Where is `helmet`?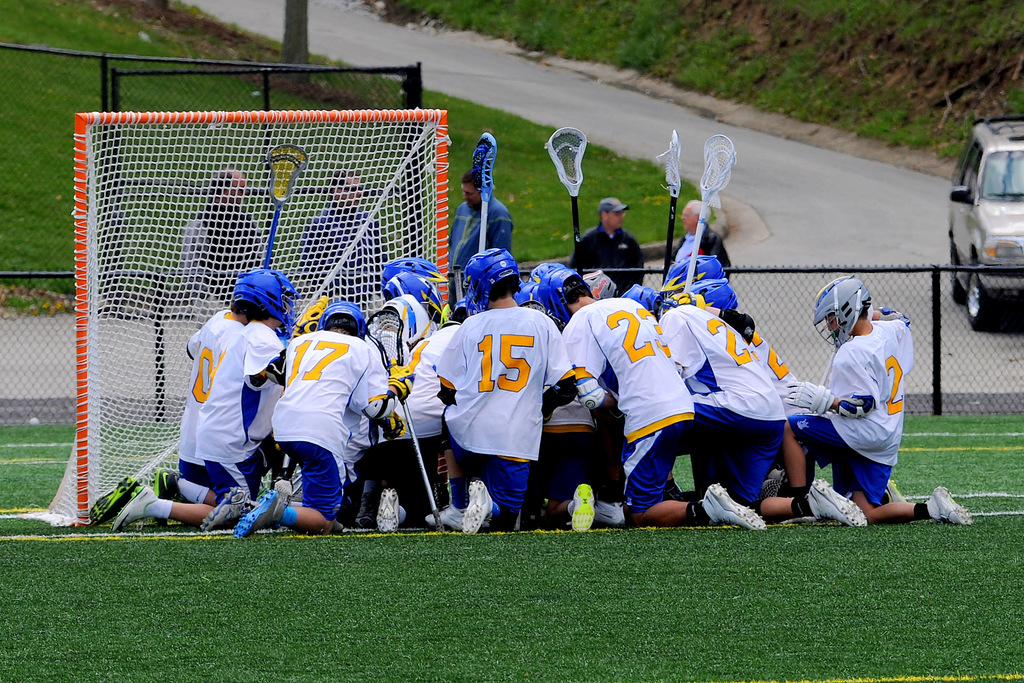
<region>664, 254, 725, 291</region>.
